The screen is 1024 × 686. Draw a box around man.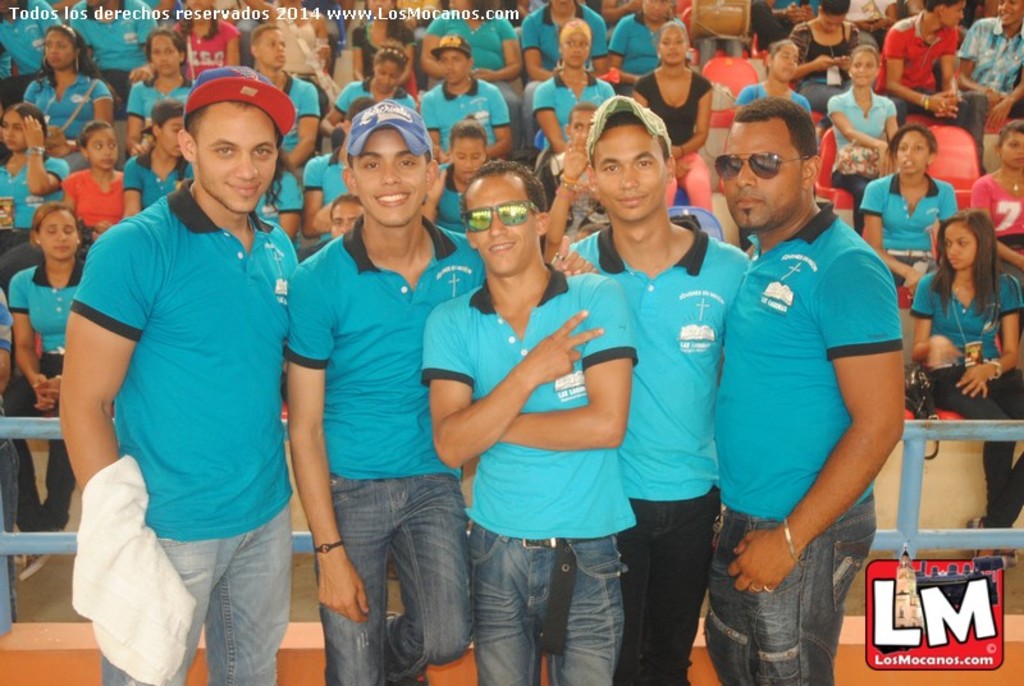
detection(55, 63, 302, 685).
